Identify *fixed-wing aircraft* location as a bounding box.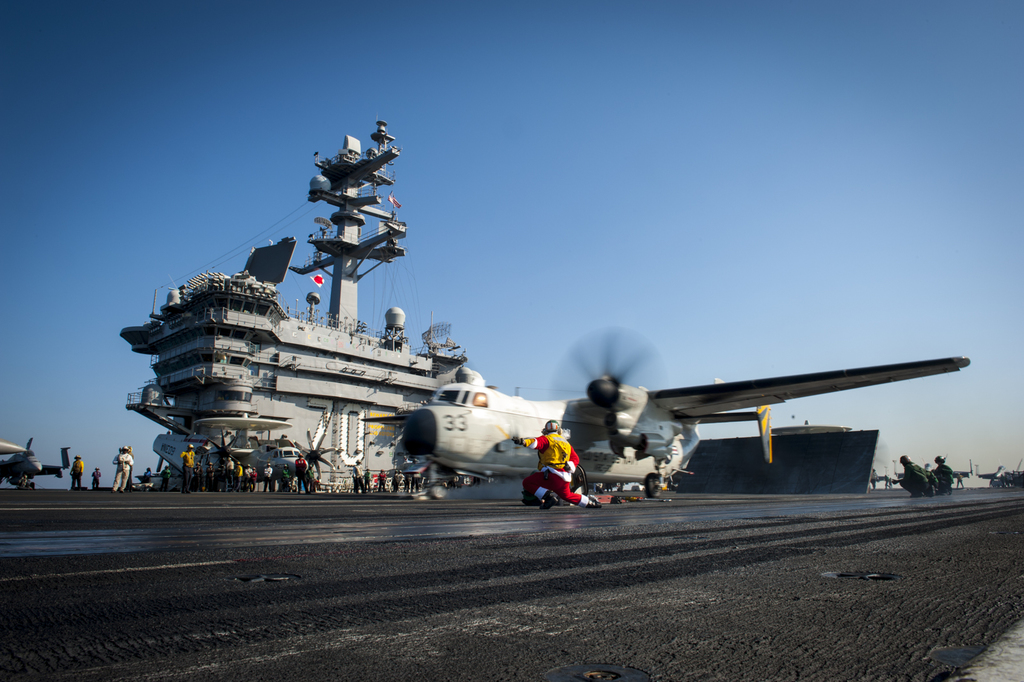
356, 357, 973, 499.
